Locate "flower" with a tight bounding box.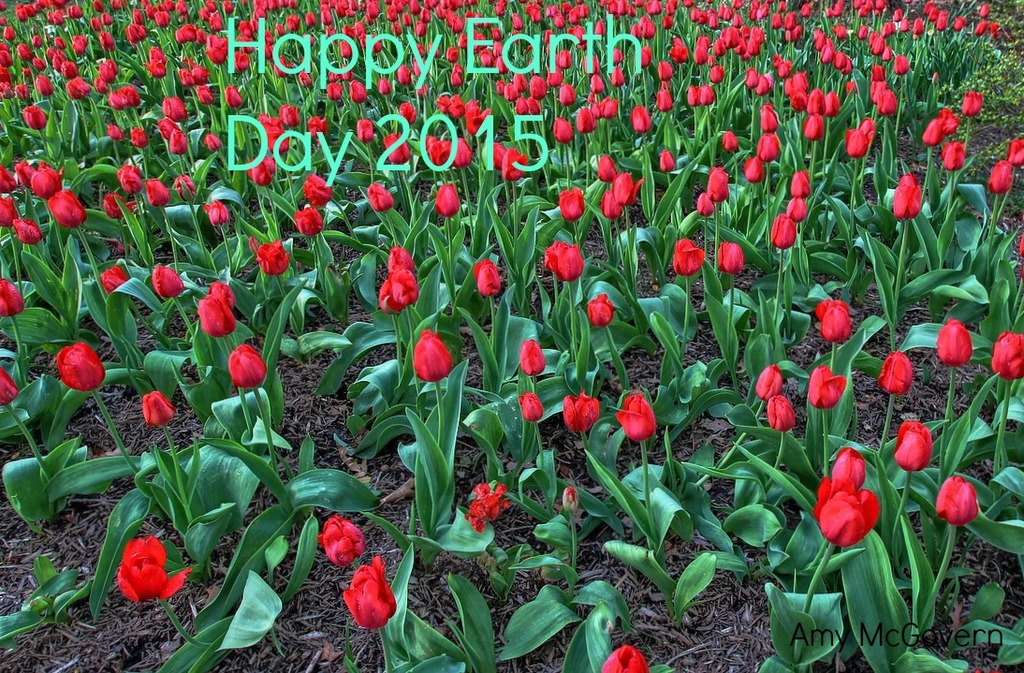
{"left": 613, "top": 173, "right": 644, "bottom": 206}.
